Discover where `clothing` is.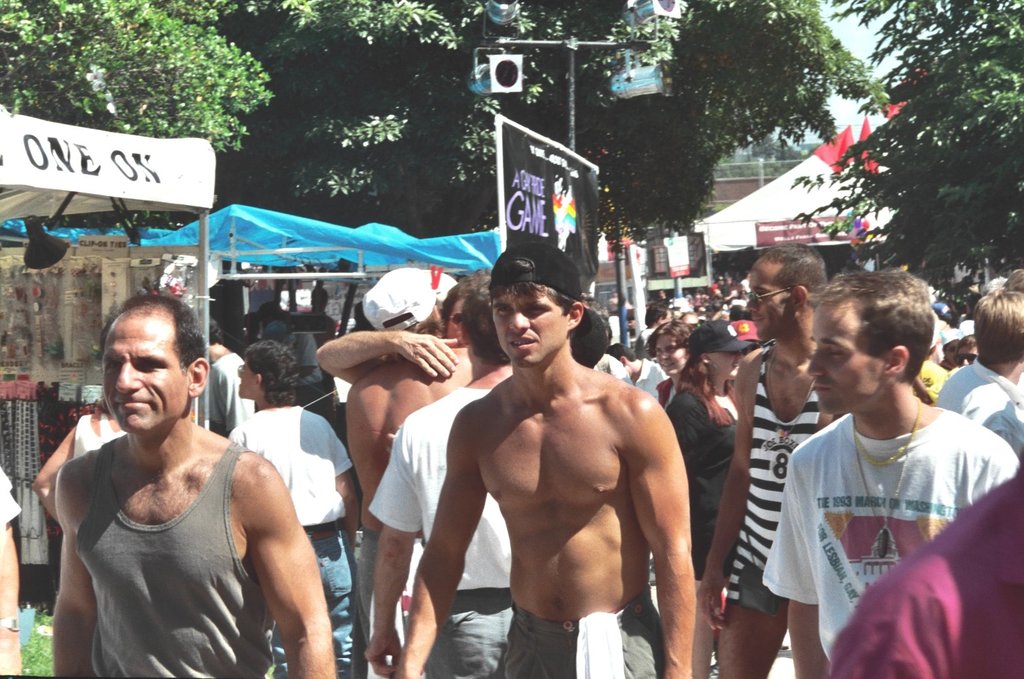
Discovered at left=75, top=445, right=274, bottom=673.
